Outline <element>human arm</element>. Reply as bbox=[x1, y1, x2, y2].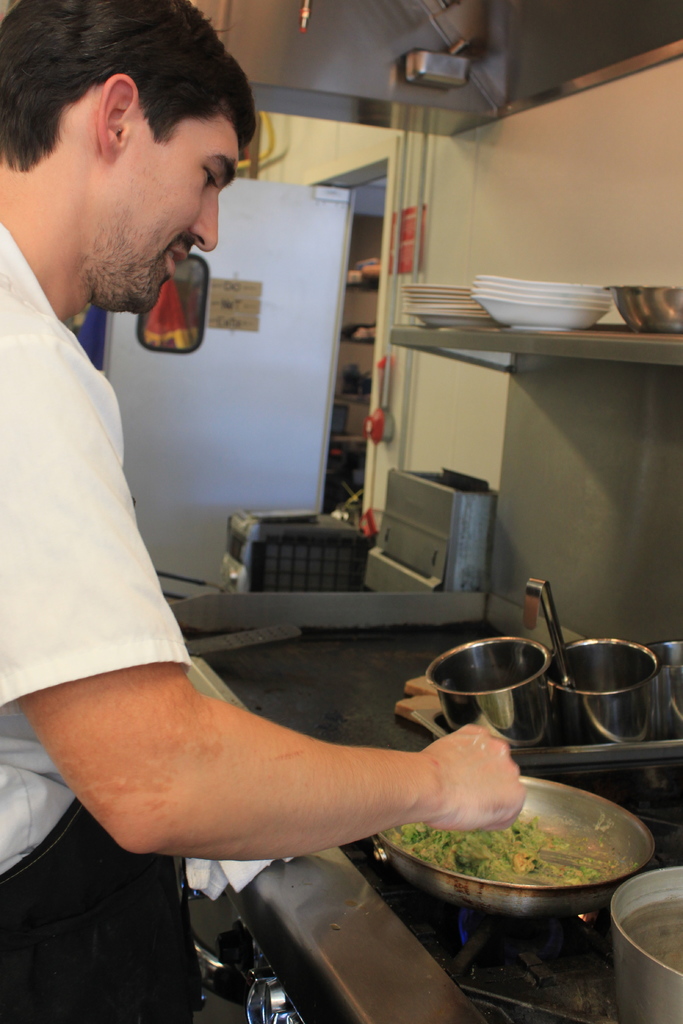
bbox=[0, 339, 527, 861].
